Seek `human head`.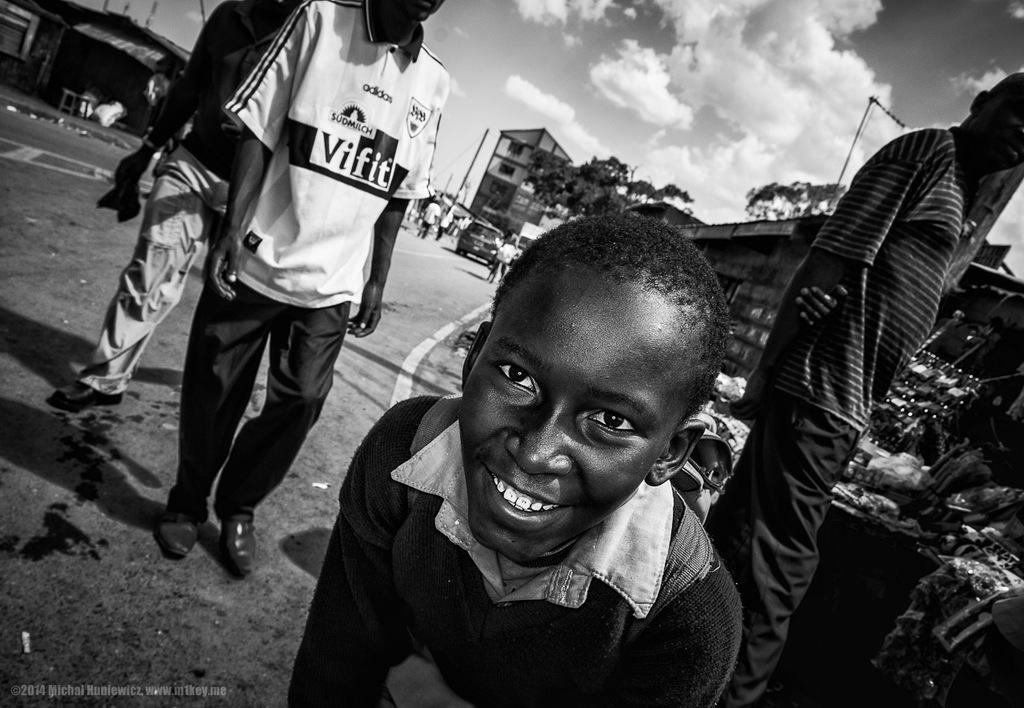
bbox=(386, 0, 450, 26).
